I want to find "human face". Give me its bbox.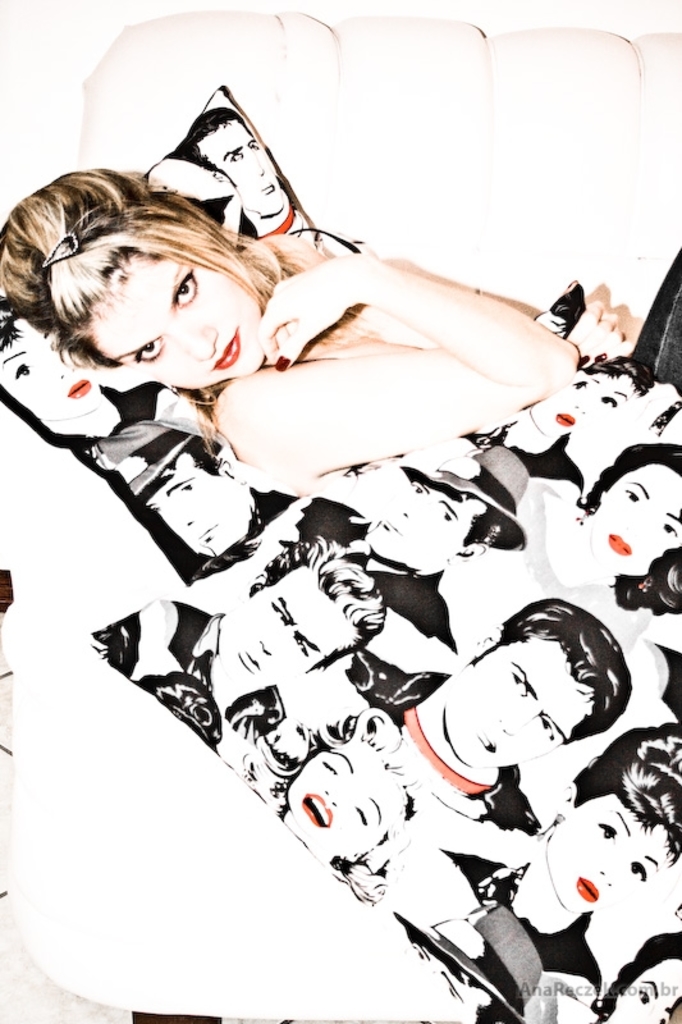
bbox=[221, 564, 356, 691].
